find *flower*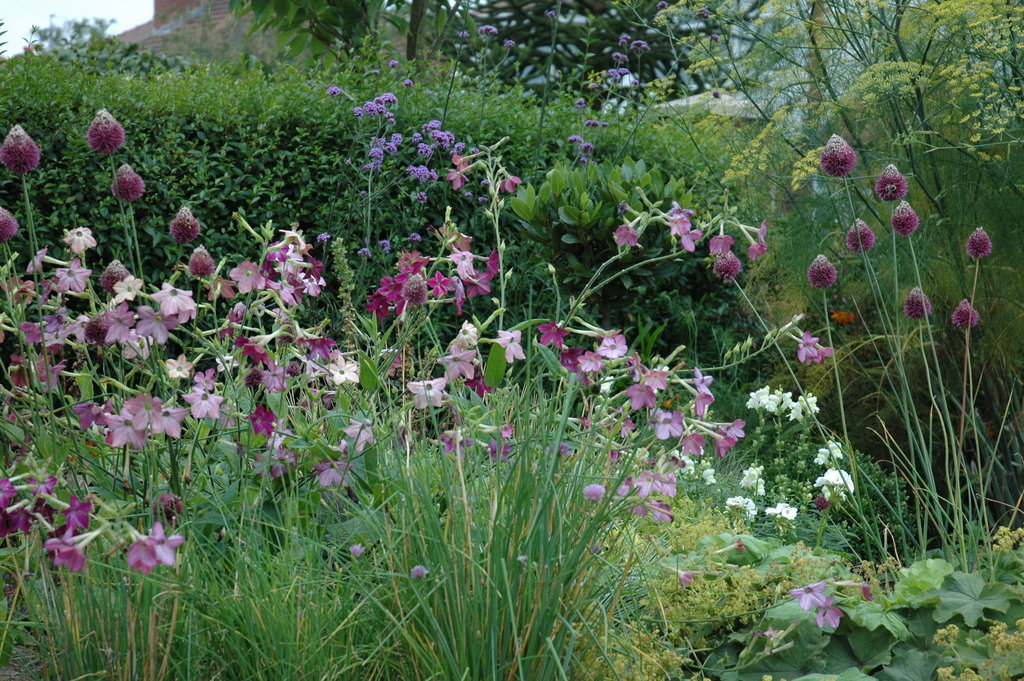
left=406, top=376, right=446, bottom=407
